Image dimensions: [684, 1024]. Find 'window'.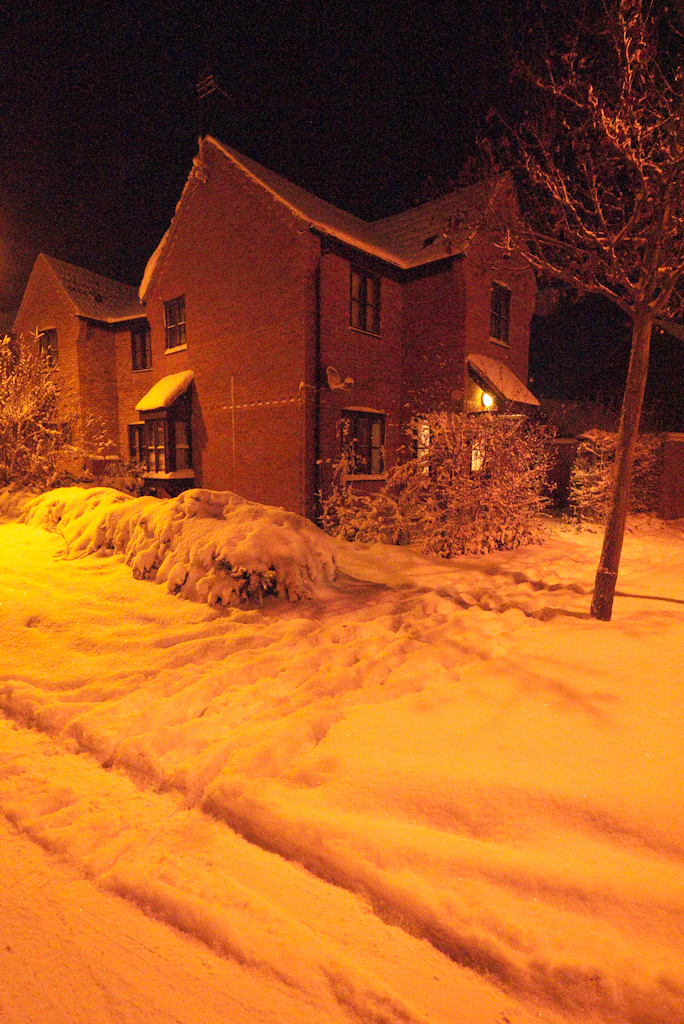
bbox=[484, 292, 516, 331].
